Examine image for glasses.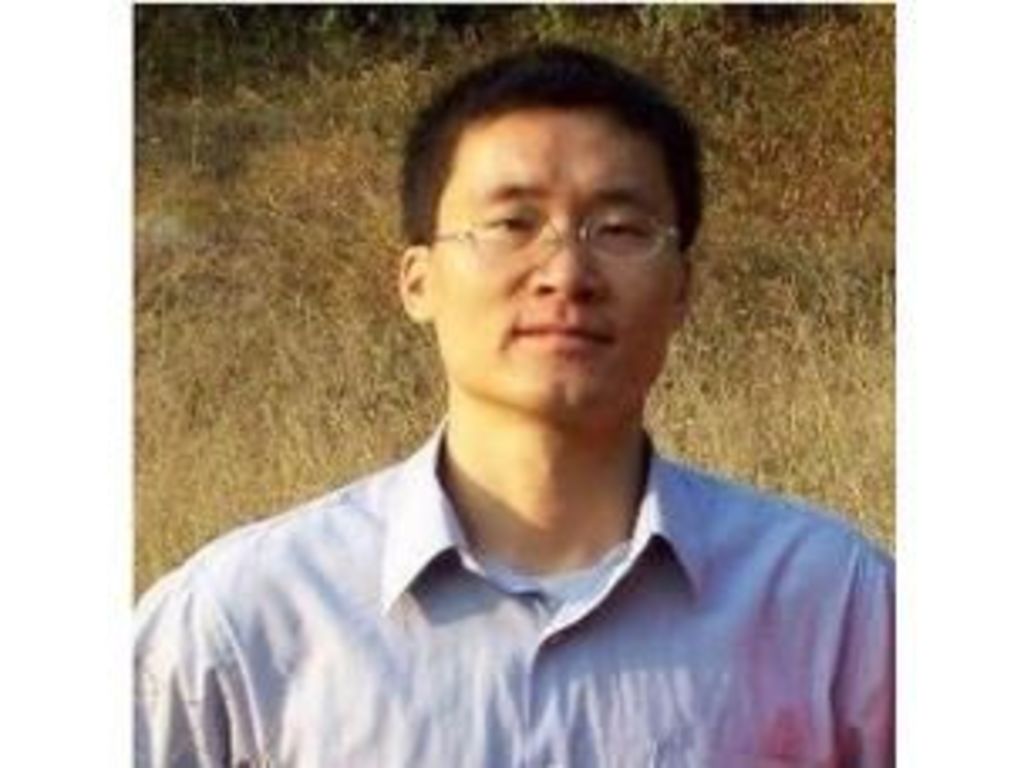
Examination result: left=404, top=202, right=697, bottom=266.
